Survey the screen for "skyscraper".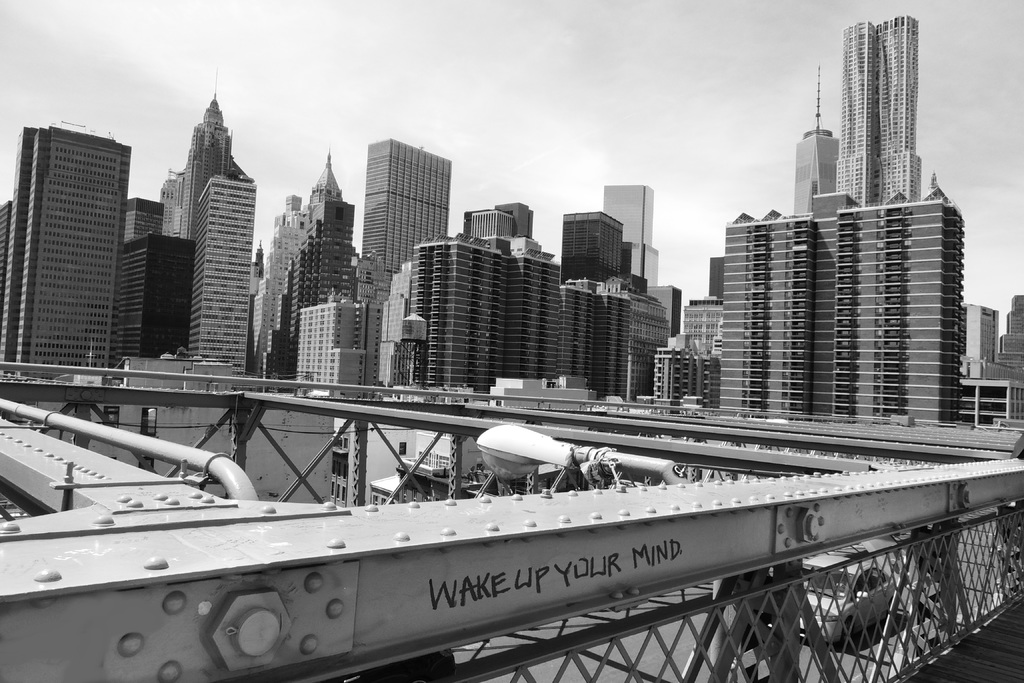
Survey found: [993, 296, 1023, 380].
